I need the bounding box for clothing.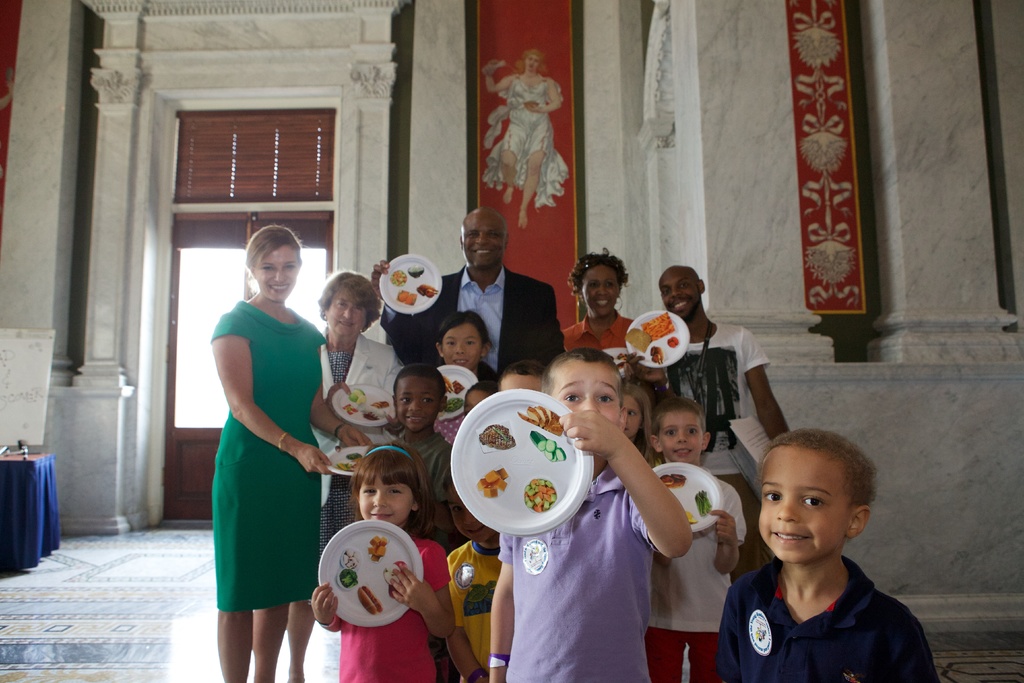
Here it is: (563,304,636,356).
